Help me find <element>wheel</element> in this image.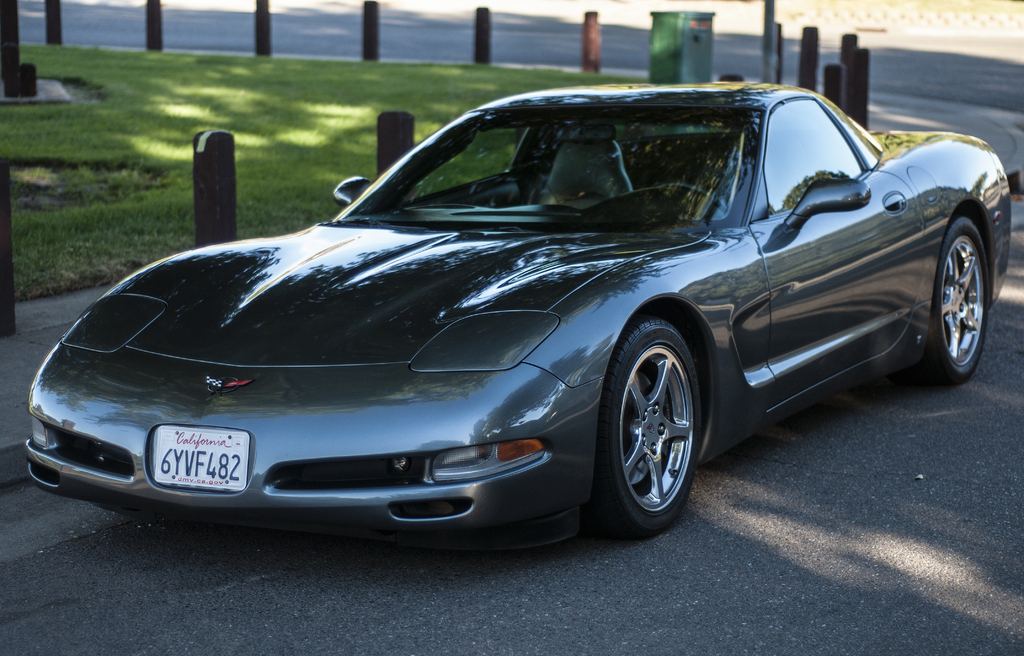
Found it: <bbox>598, 320, 703, 545</bbox>.
